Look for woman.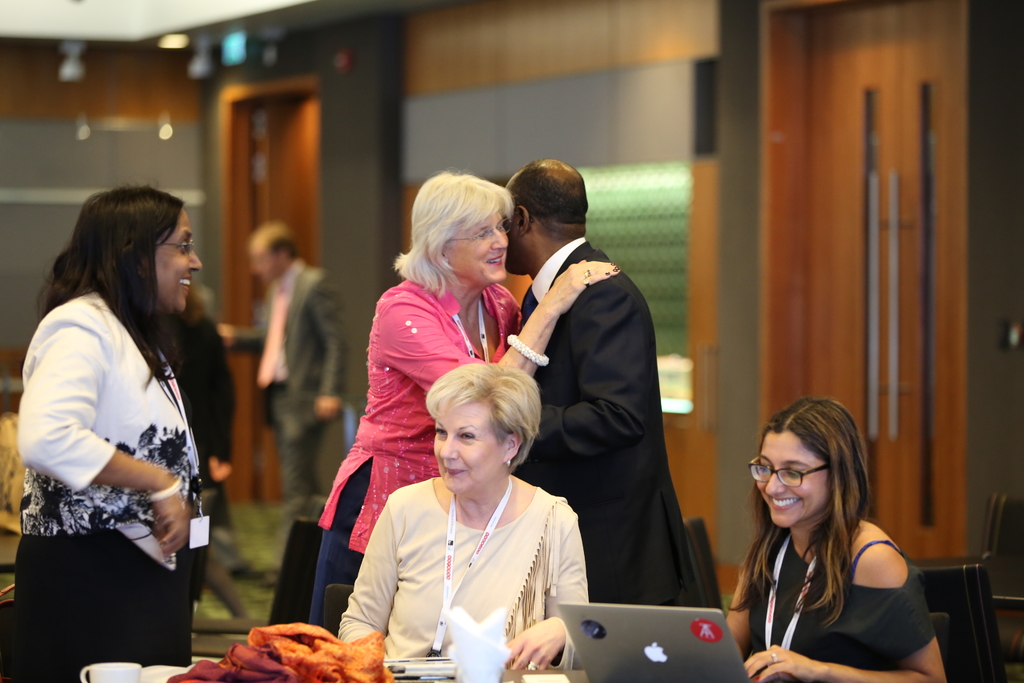
Found: BBox(335, 363, 588, 672).
